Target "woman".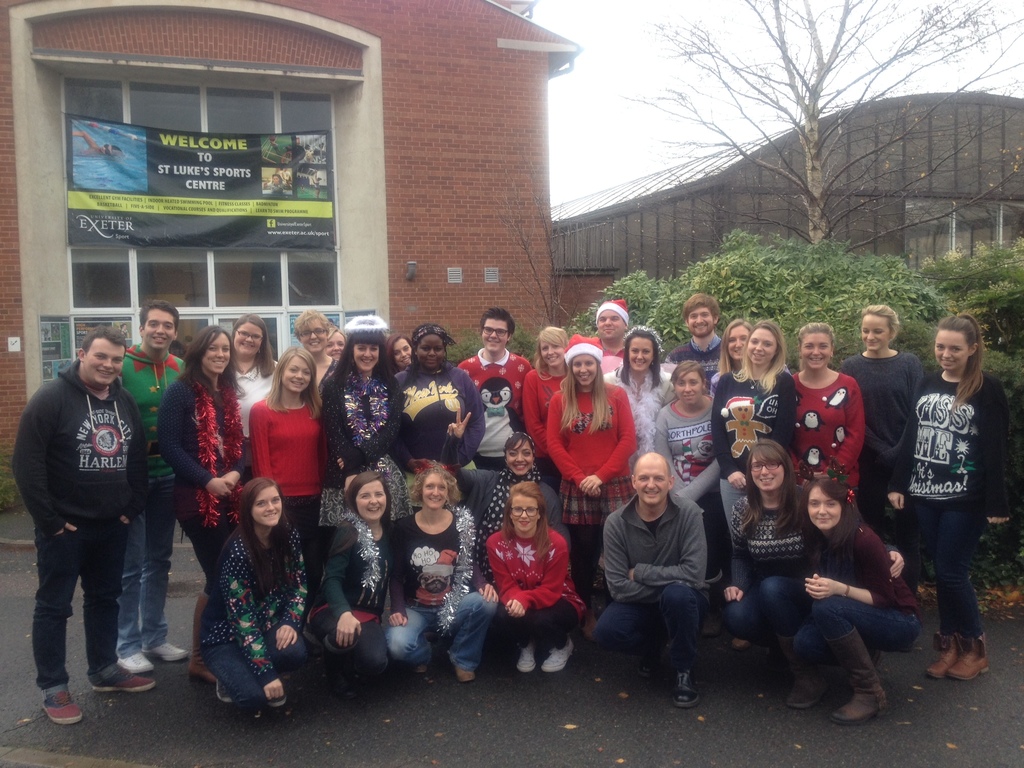
Target region: box=[297, 307, 342, 387].
